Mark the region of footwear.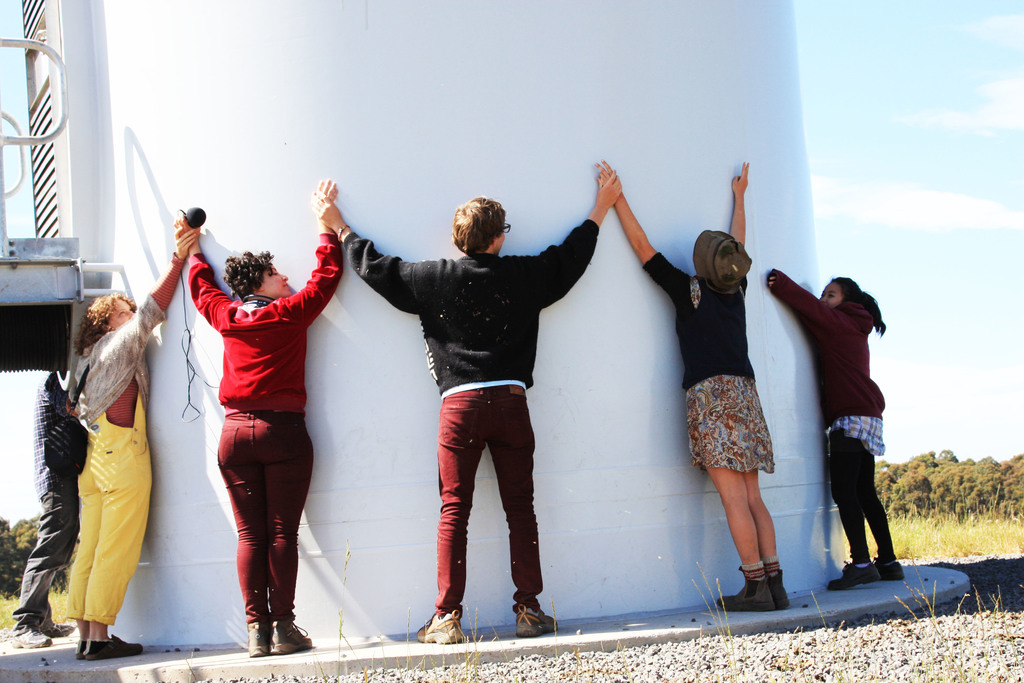
Region: Rect(515, 608, 561, 638).
